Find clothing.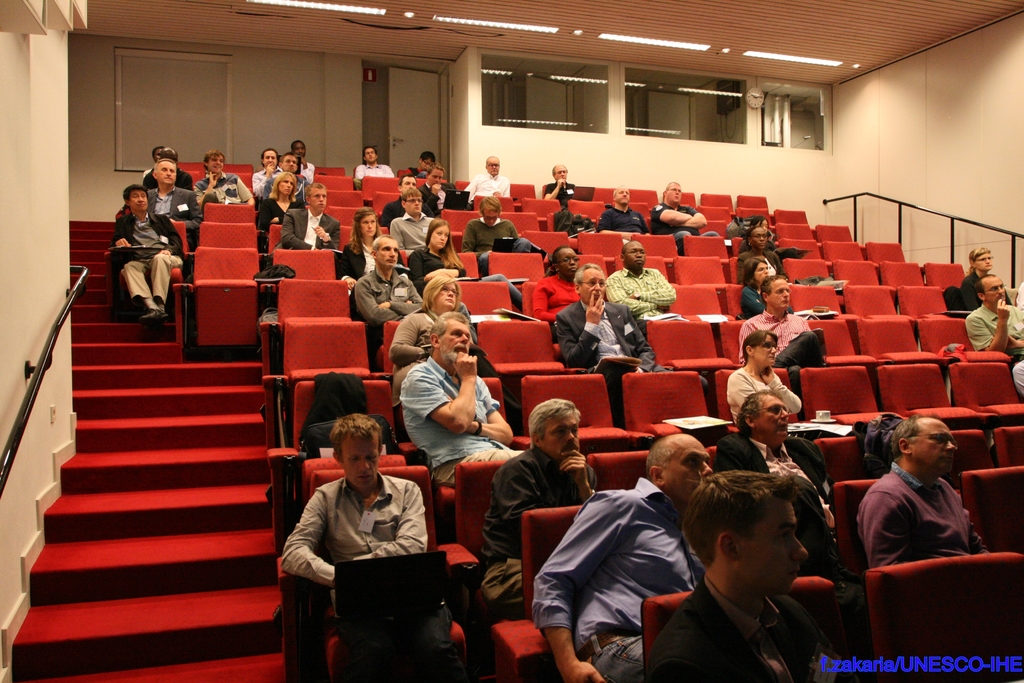
{"x1": 461, "y1": 218, "x2": 545, "y2": 279}.
